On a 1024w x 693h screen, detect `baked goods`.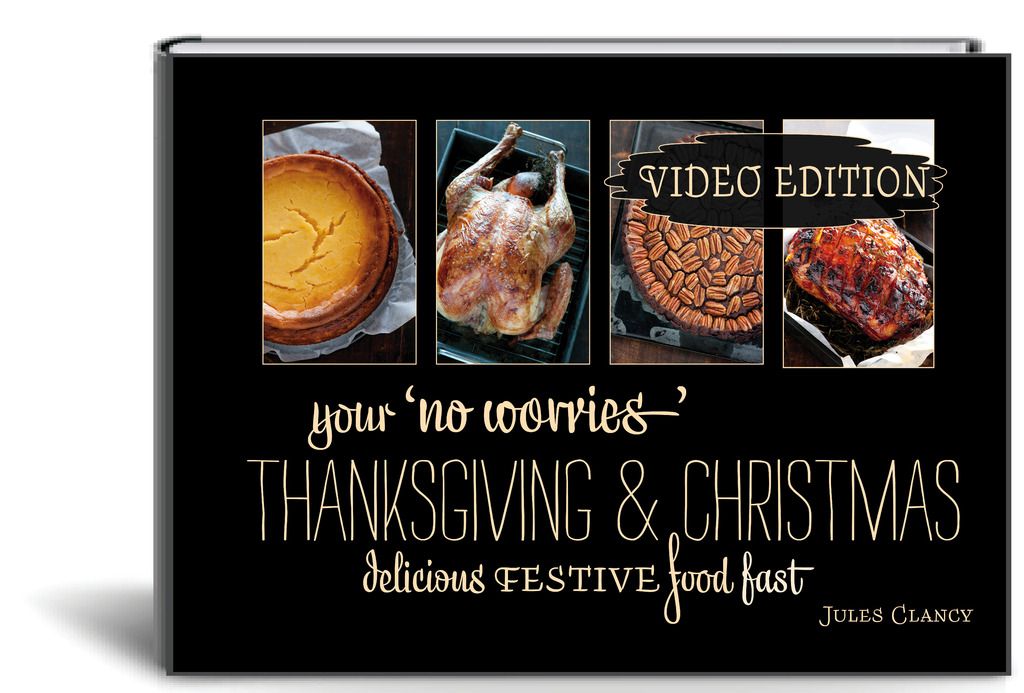
Rect(435, 123, 576, 338).
